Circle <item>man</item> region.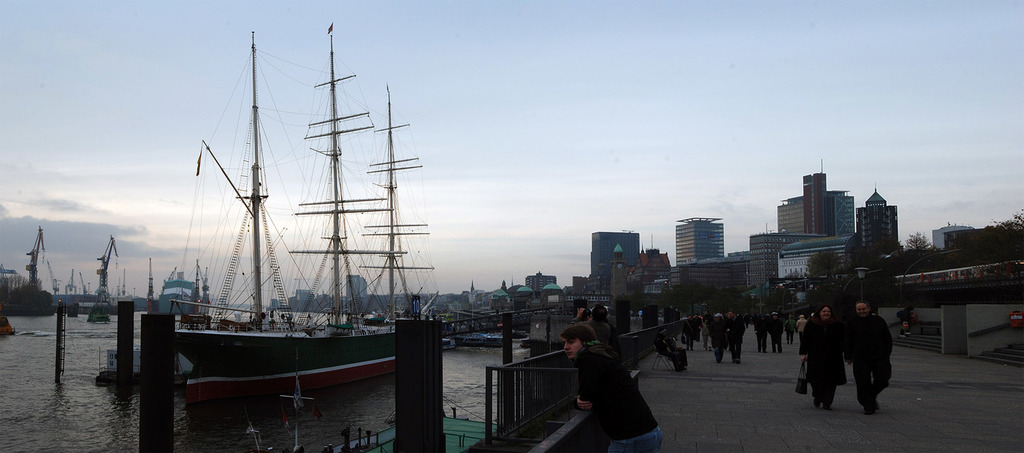
Region: {"left": 680, "top": 314, "right": 698, "bottom": 352}.
